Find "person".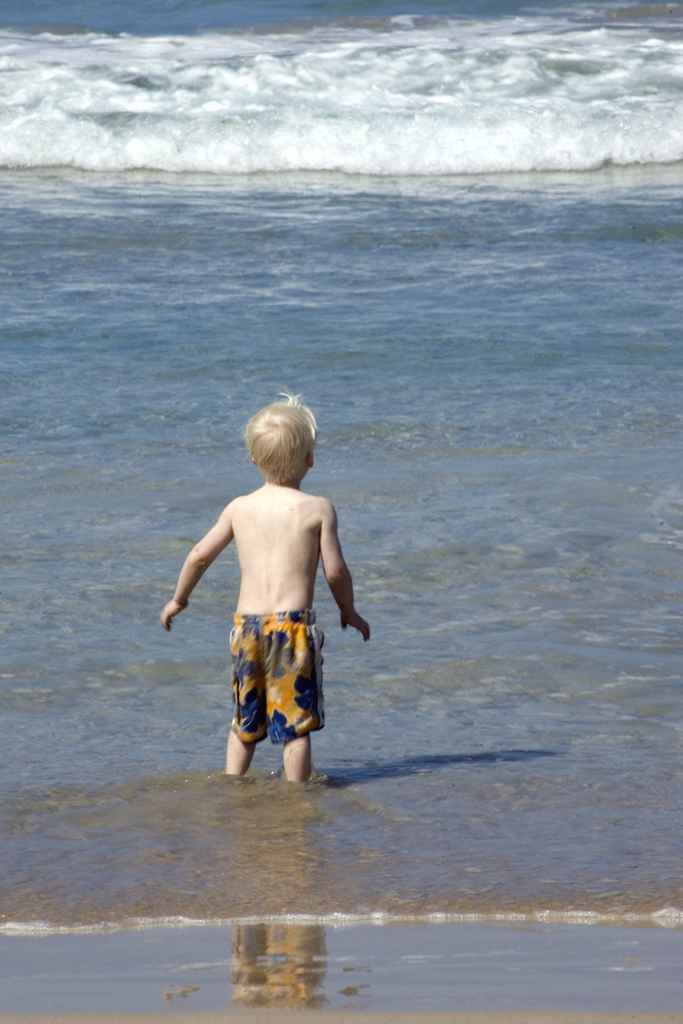
x1=179 y1=376 x2=361 y2=793.
